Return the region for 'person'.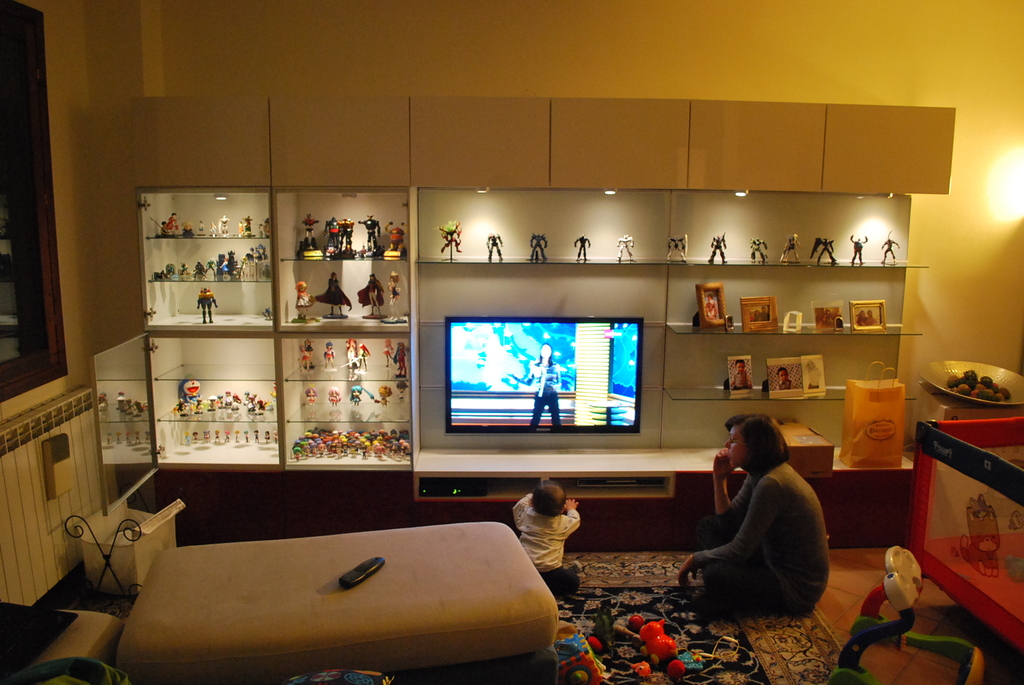
BBox(614, 230, 643, 268).
